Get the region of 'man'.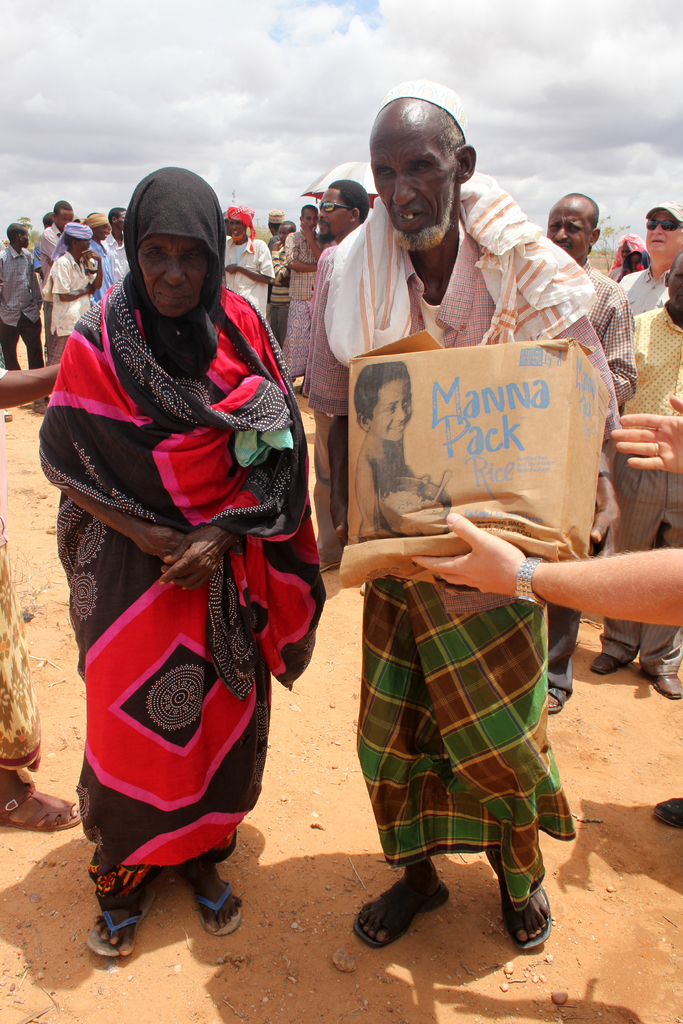
[36,202,73,265].
